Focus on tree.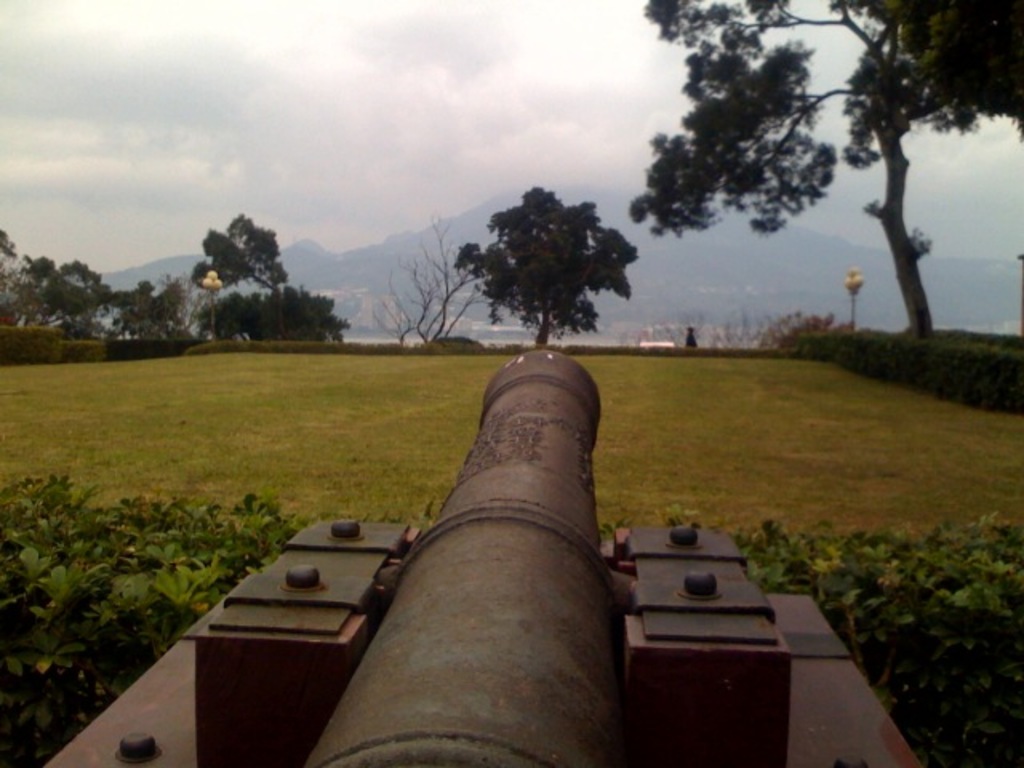
Focused at x1=430, y1=181, x2=646, y2=352.
